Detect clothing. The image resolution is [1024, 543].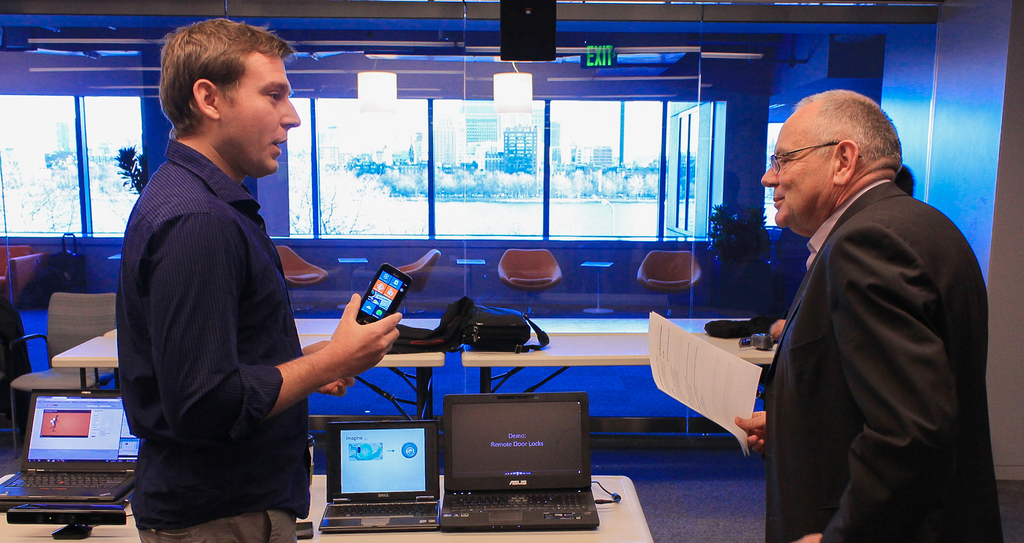
left=120, top=127, right=319, bottom=542.
